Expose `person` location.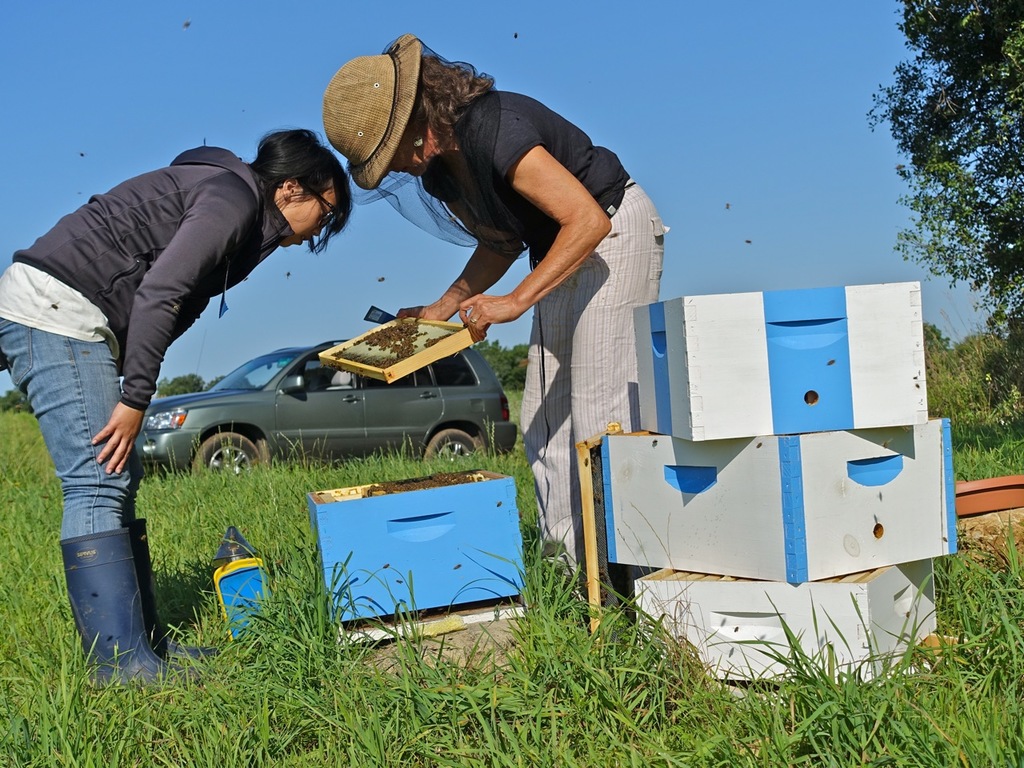
Exposed at 326 35 661 598.
